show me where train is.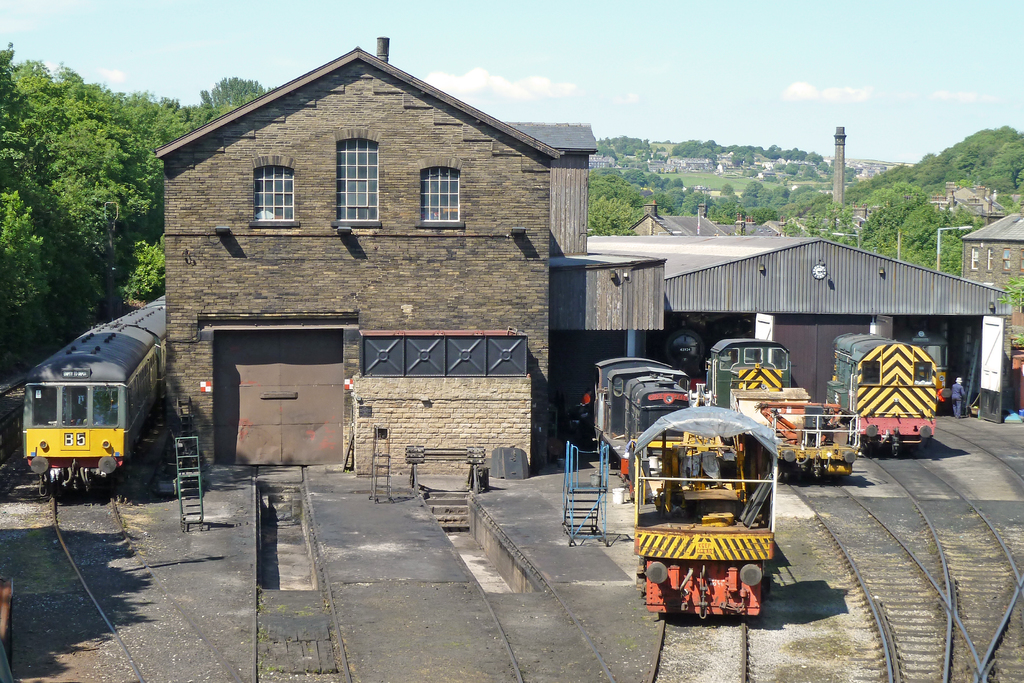
train is at <box>589,356,774,614</box>.
